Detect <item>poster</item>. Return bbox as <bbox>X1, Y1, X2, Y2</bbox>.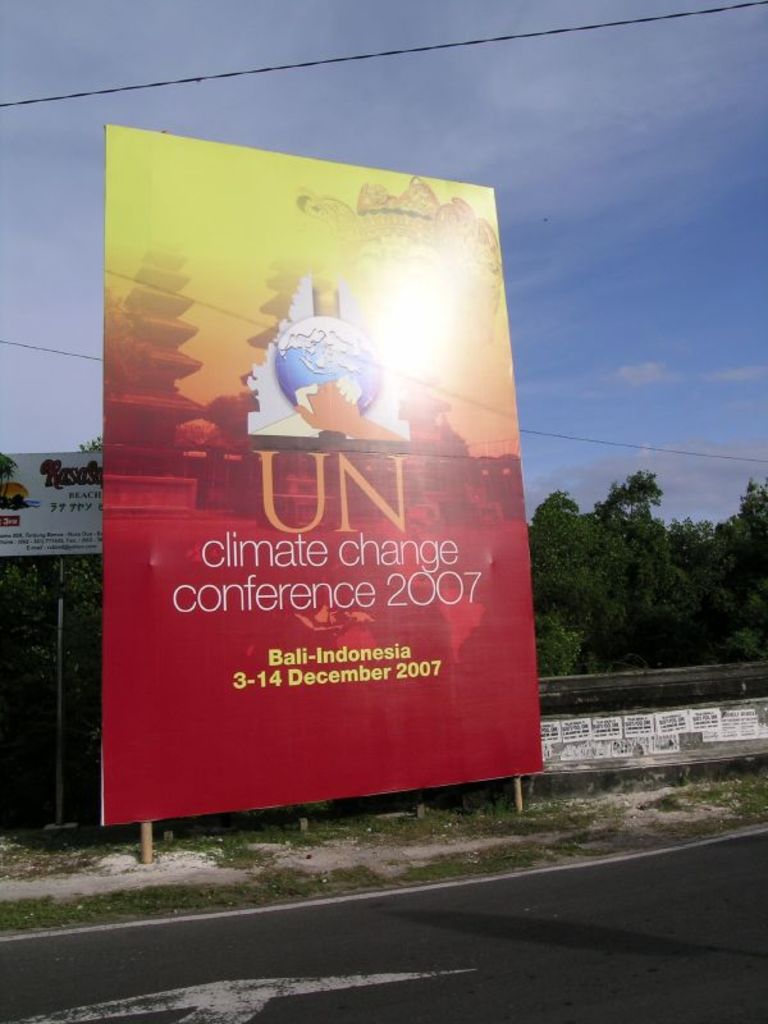
<bbox>99, 123, 548, 820</bbox>.
